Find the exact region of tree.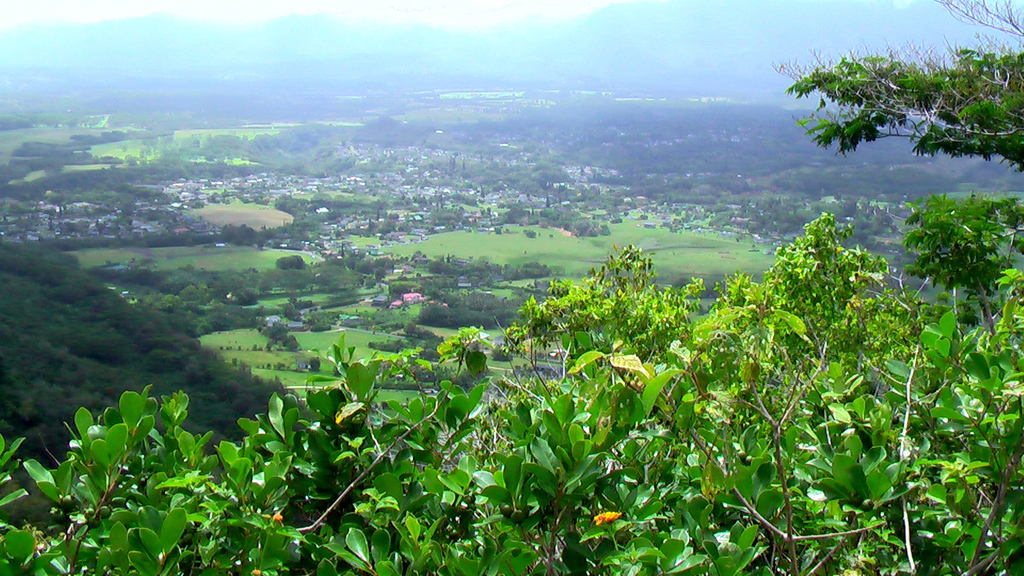
Exact region: box(771, 0, 1023, 172).
